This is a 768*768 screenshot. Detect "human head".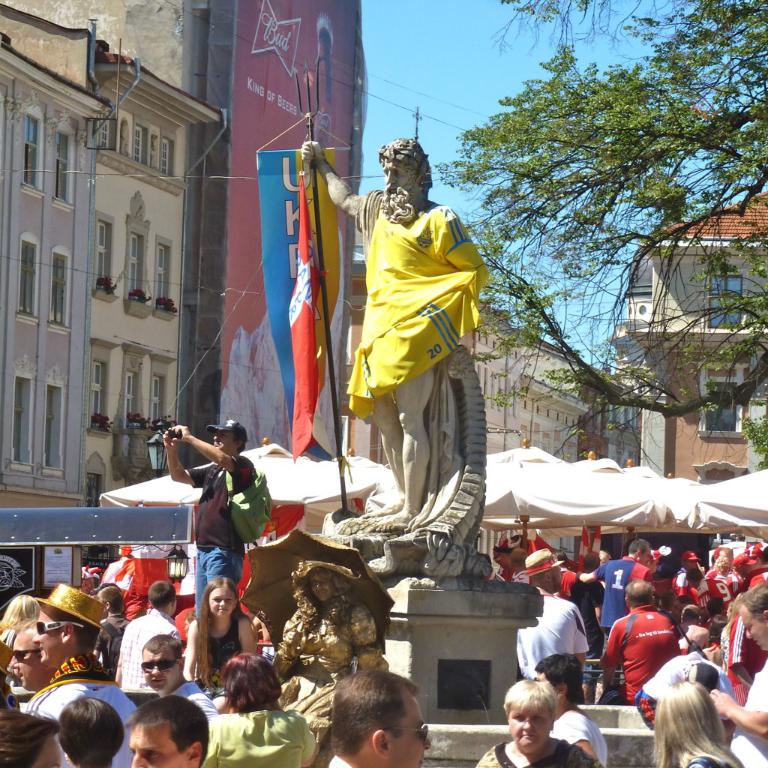
bbox=[683, 568, 708, 589].
